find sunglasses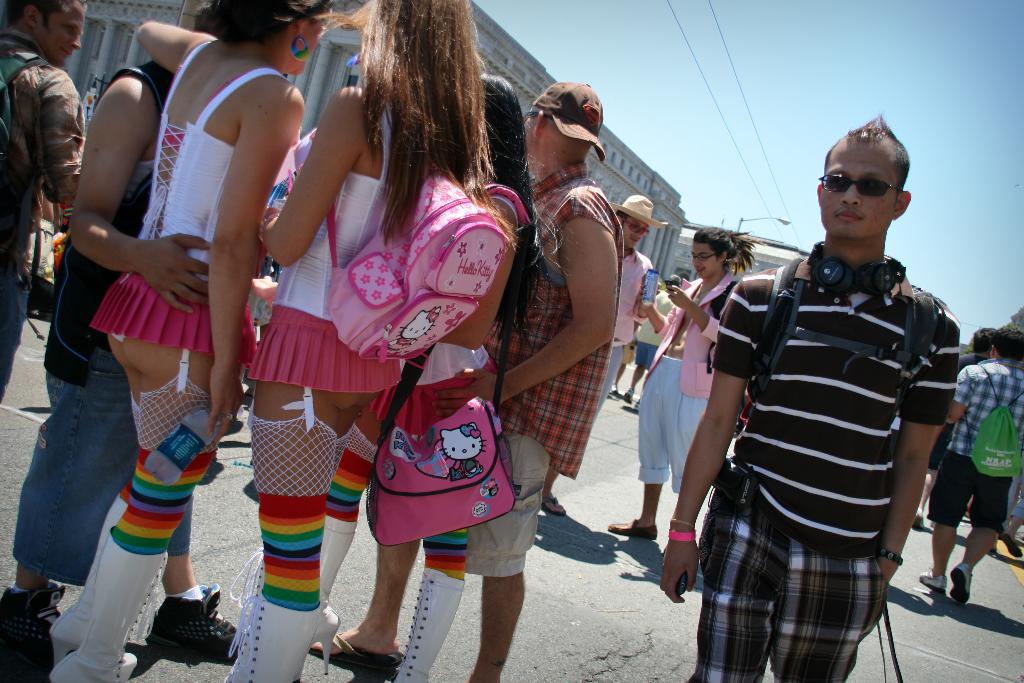
<box>821,174,901,196</box>
